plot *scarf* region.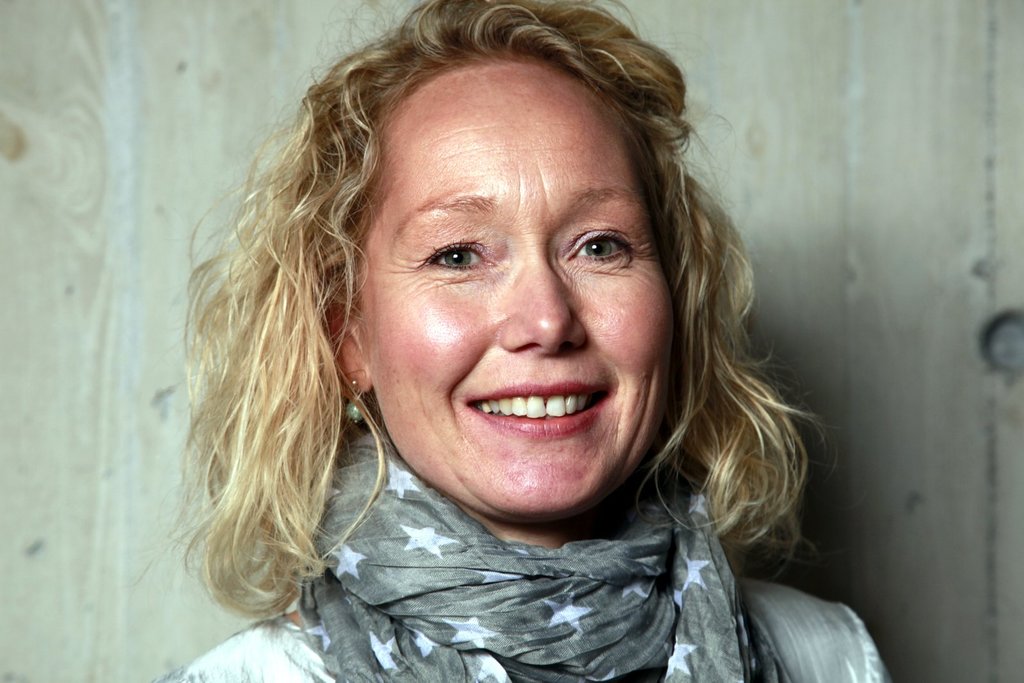
Plotted at locate(275, 398, 808, 682).
